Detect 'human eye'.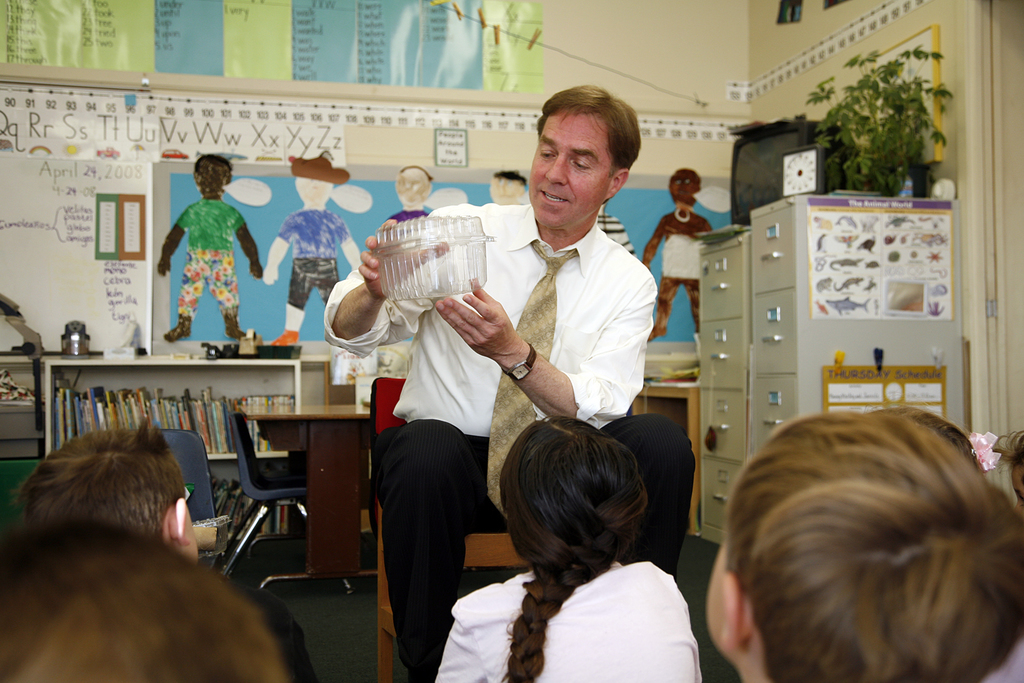
Detected at (x1=537, y1=145, x2=557, y2=165).
